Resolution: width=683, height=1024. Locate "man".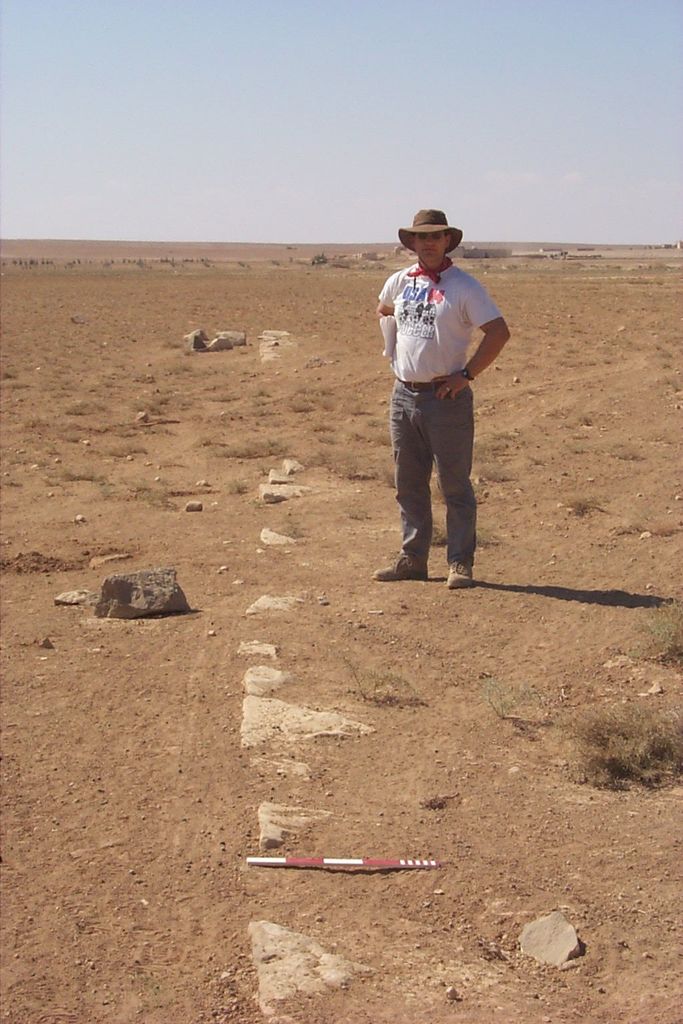
select_region(350, 221, 494, 607).
